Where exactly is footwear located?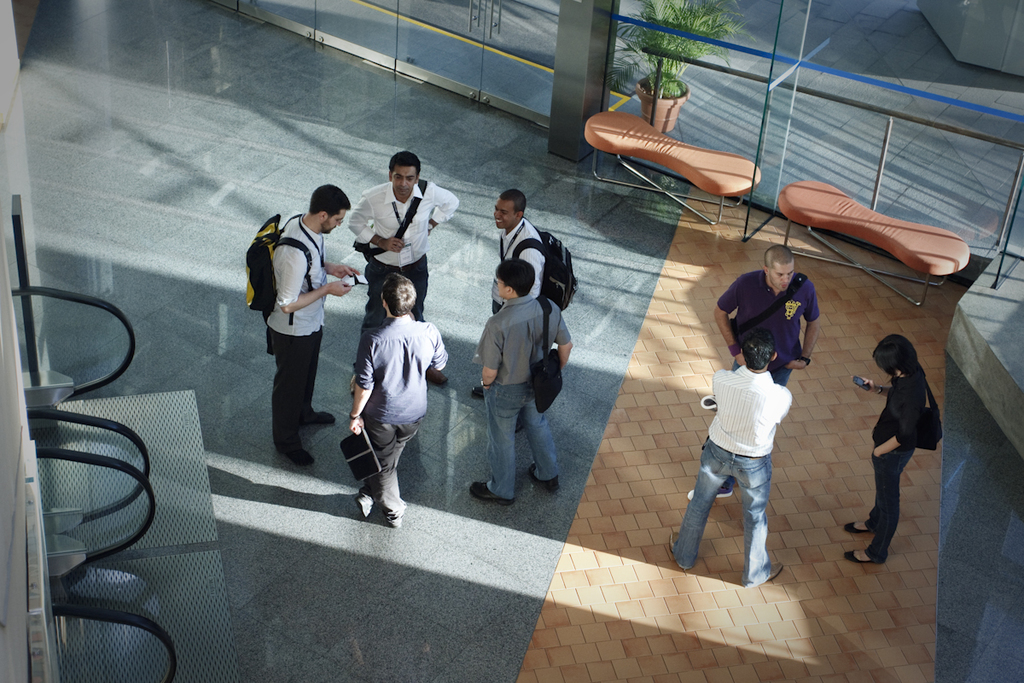
Its bounding box is BBox(469, 384, 486, 398).
